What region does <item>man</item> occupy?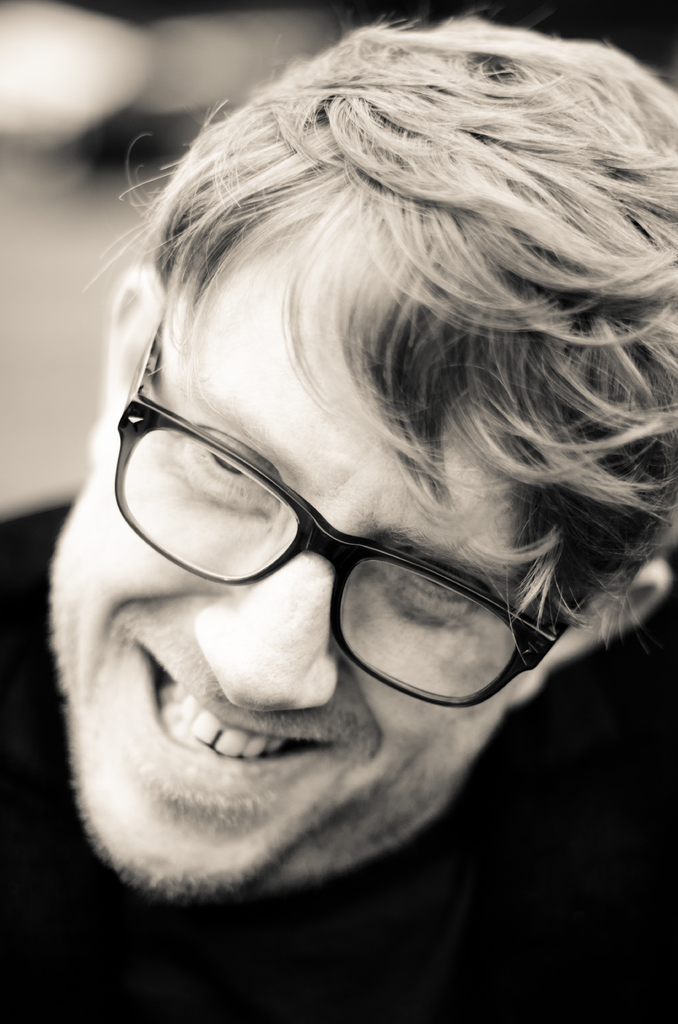
3/21/660/989.
